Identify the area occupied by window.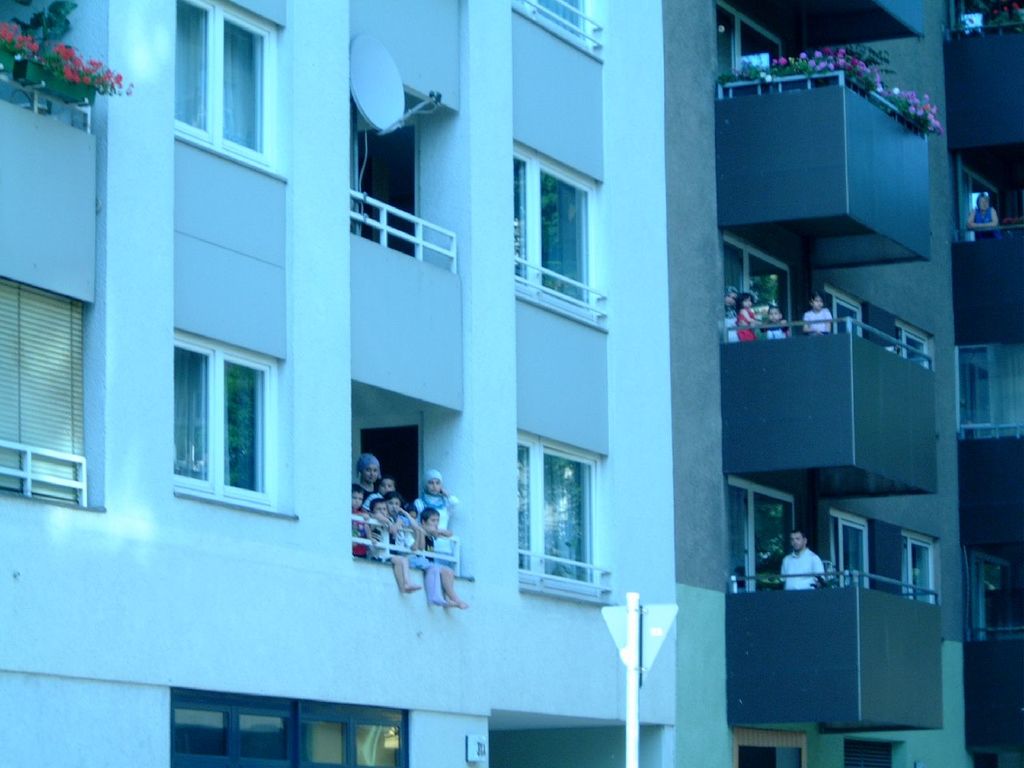
Area: {"left": 178, "top": 0, "right": 274, "bottom": 170}.
